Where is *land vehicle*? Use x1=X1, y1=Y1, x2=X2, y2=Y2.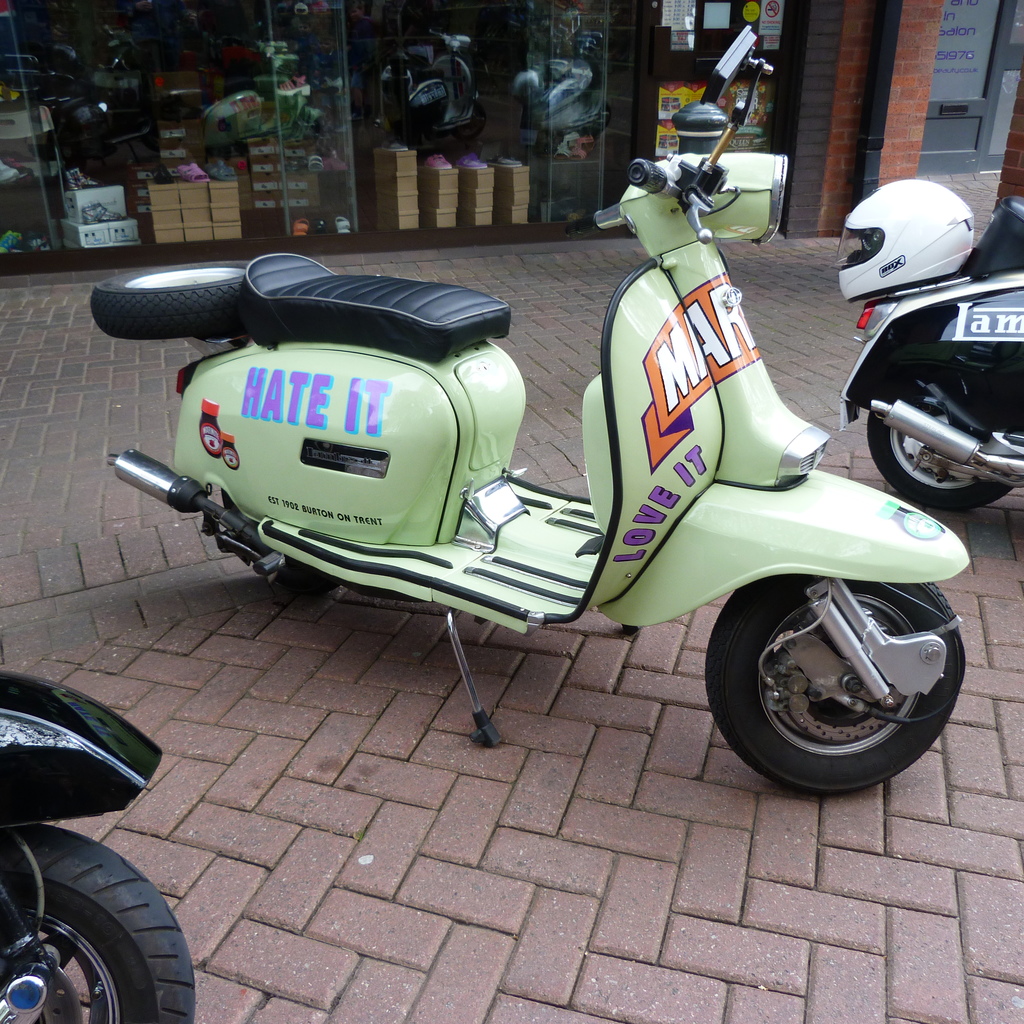
x1=98, y1=189, x2=997, y2=827.
